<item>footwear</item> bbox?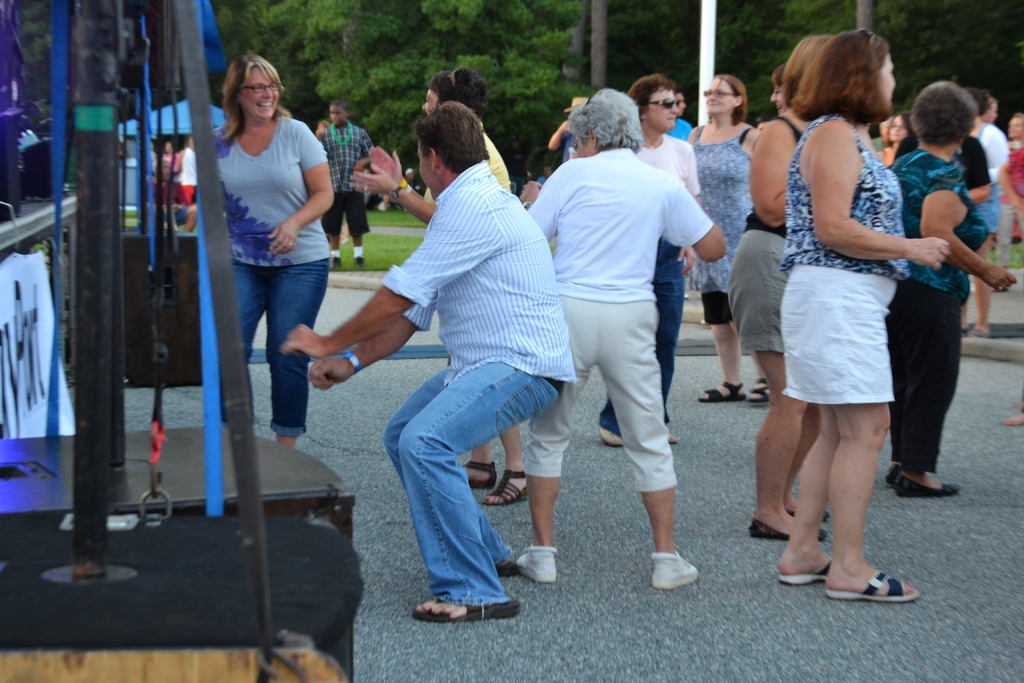
bbox=[647, 548, 703, 592]
